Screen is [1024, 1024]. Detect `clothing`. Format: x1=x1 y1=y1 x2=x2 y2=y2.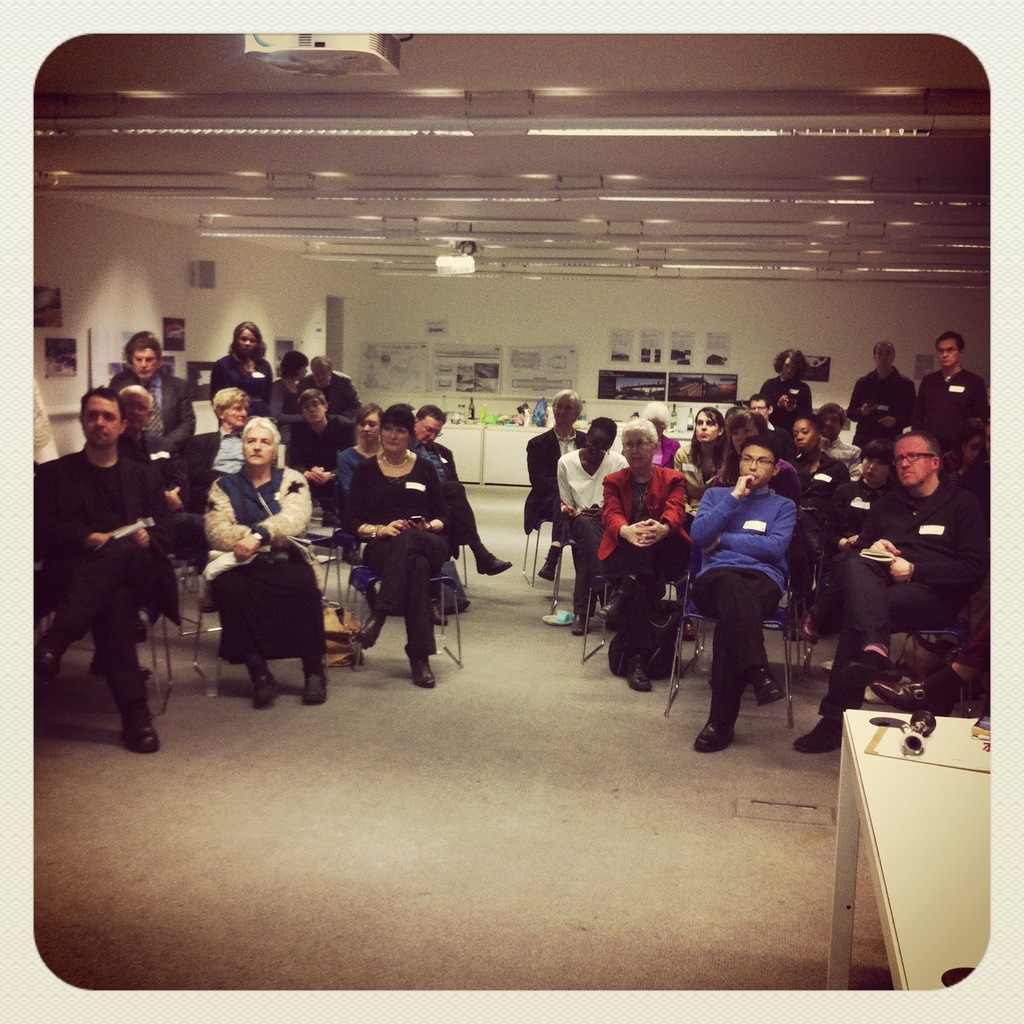
x1=108 y1=368 x2=193 y2=449.
